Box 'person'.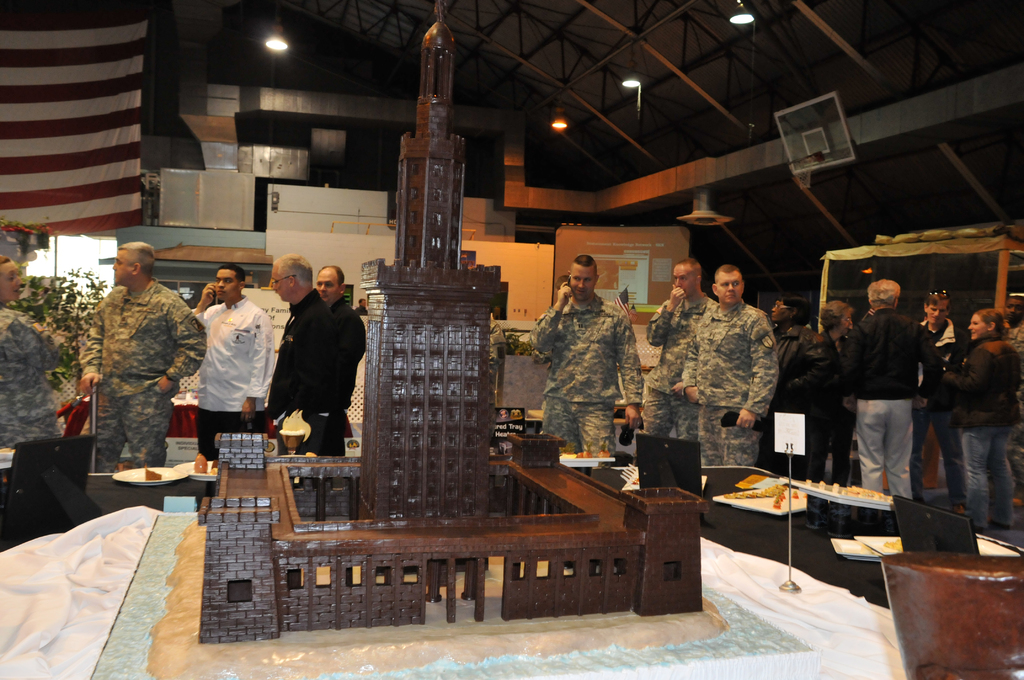
[left=78, top=244, right=205, bottom=475].
